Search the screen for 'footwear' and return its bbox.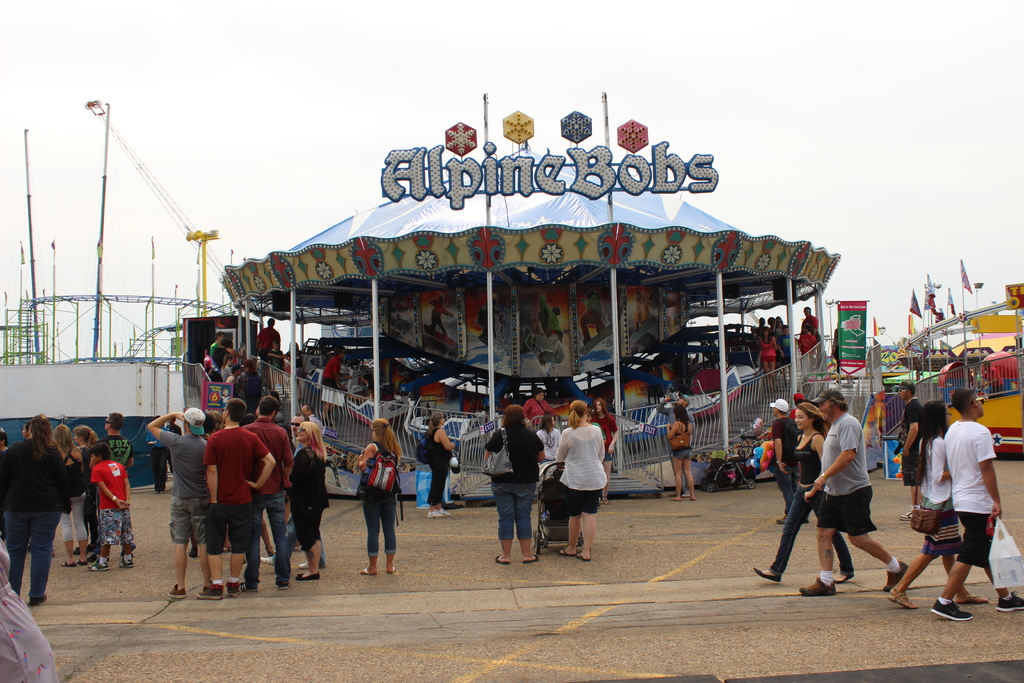
Found: {"left": 120, "top": 552, "right": 136, "bottom": 570}.
